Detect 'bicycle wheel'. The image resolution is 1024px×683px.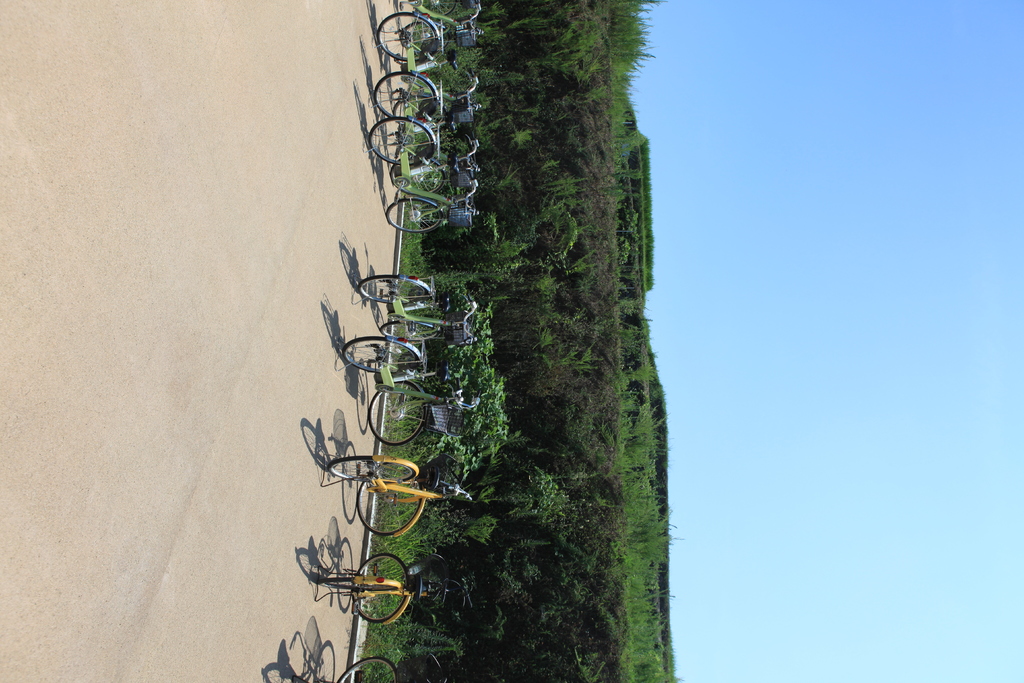
region(364, 378, 428, 446).
